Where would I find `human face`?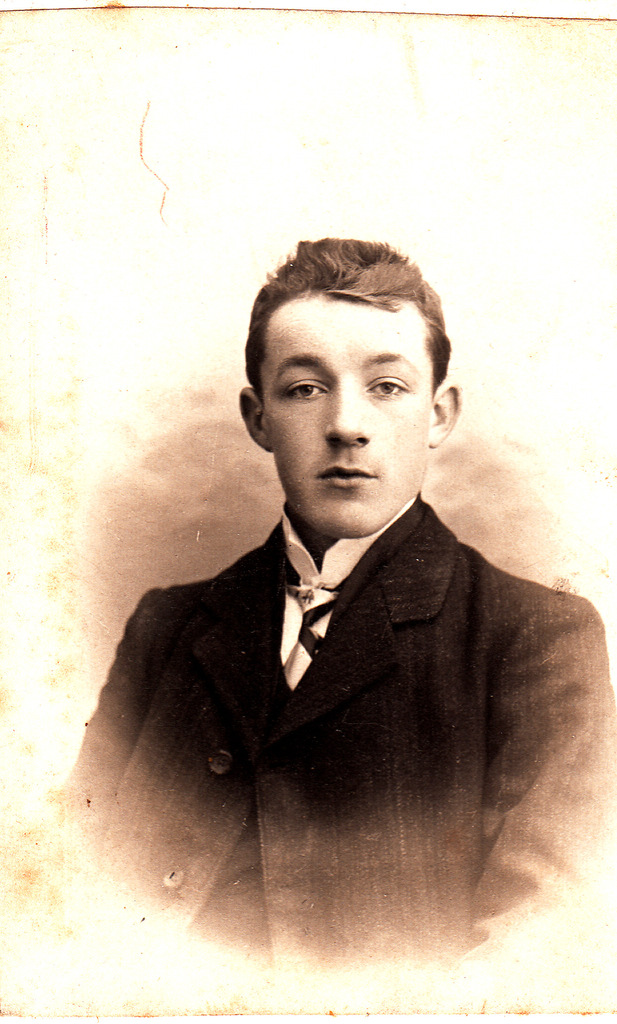
At box=[260, 272, 438, 532].
